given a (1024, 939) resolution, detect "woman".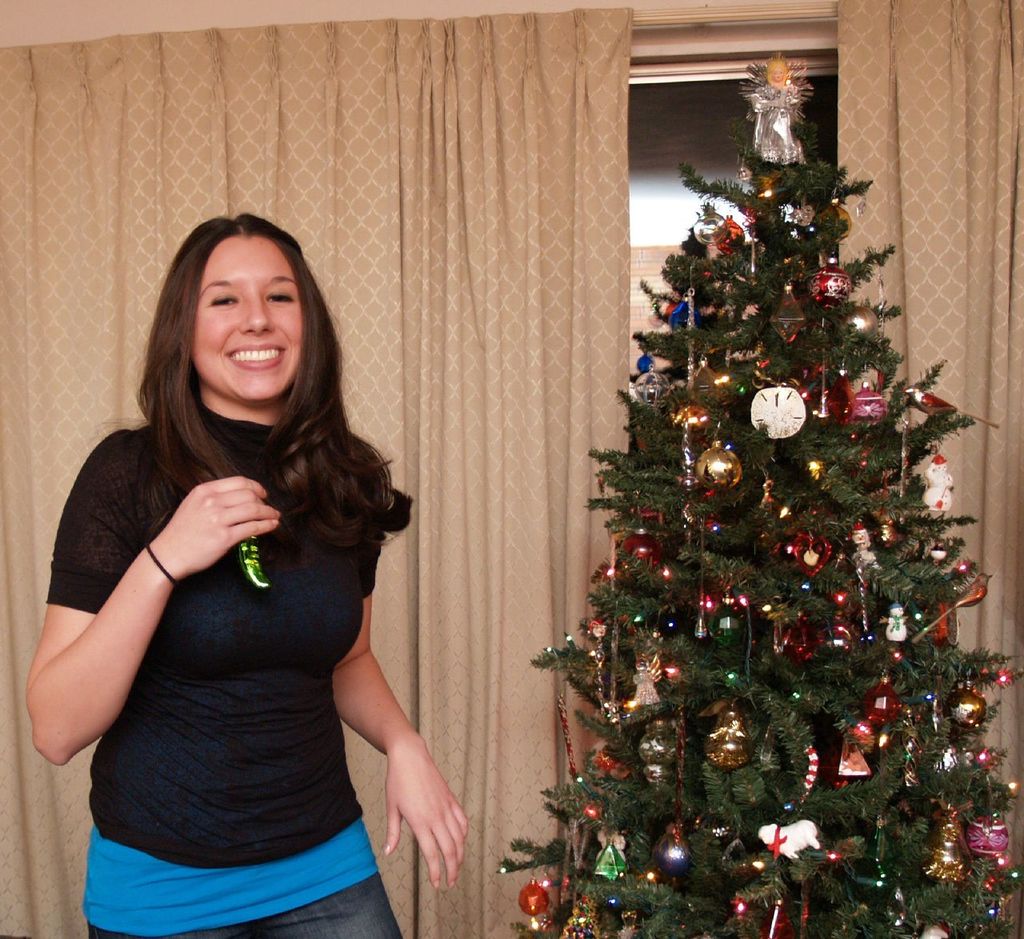
(left=35, top=170, right=441, bottom=935).
